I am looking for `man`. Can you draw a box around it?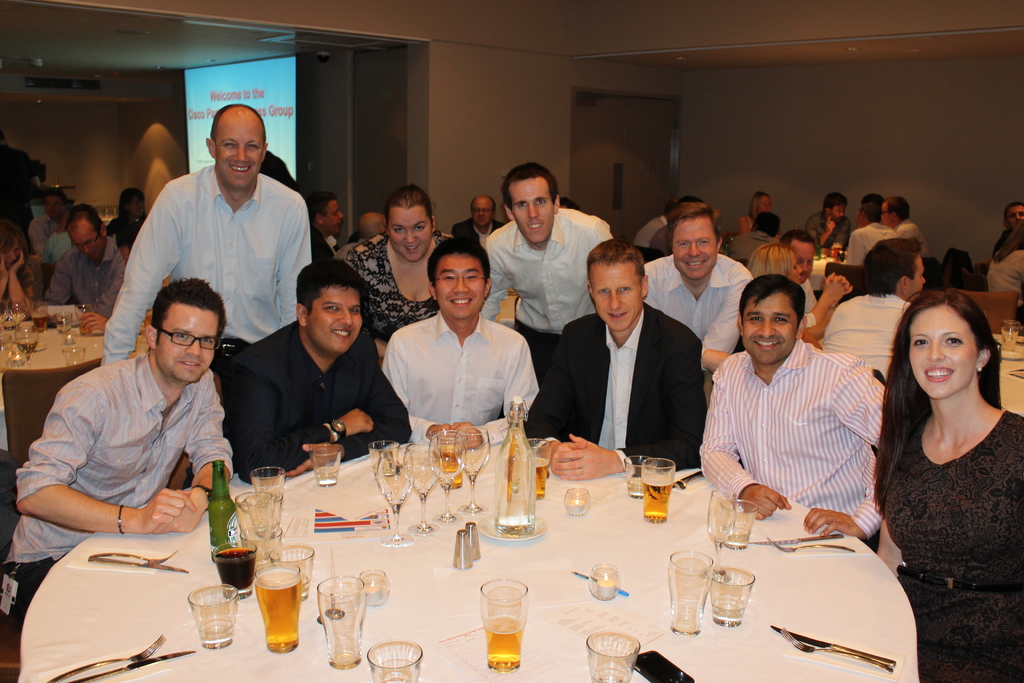
Sure, the bounding box is locate(255, 149, 303, 197).
